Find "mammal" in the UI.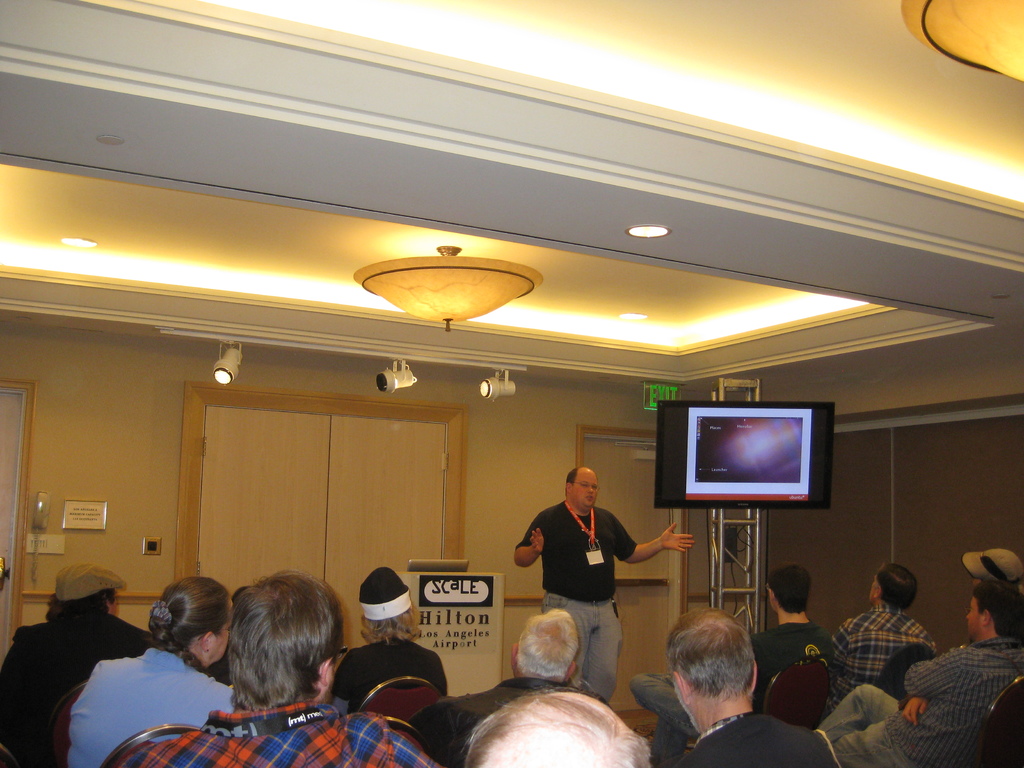
UI element at 816,582,1023,767.
